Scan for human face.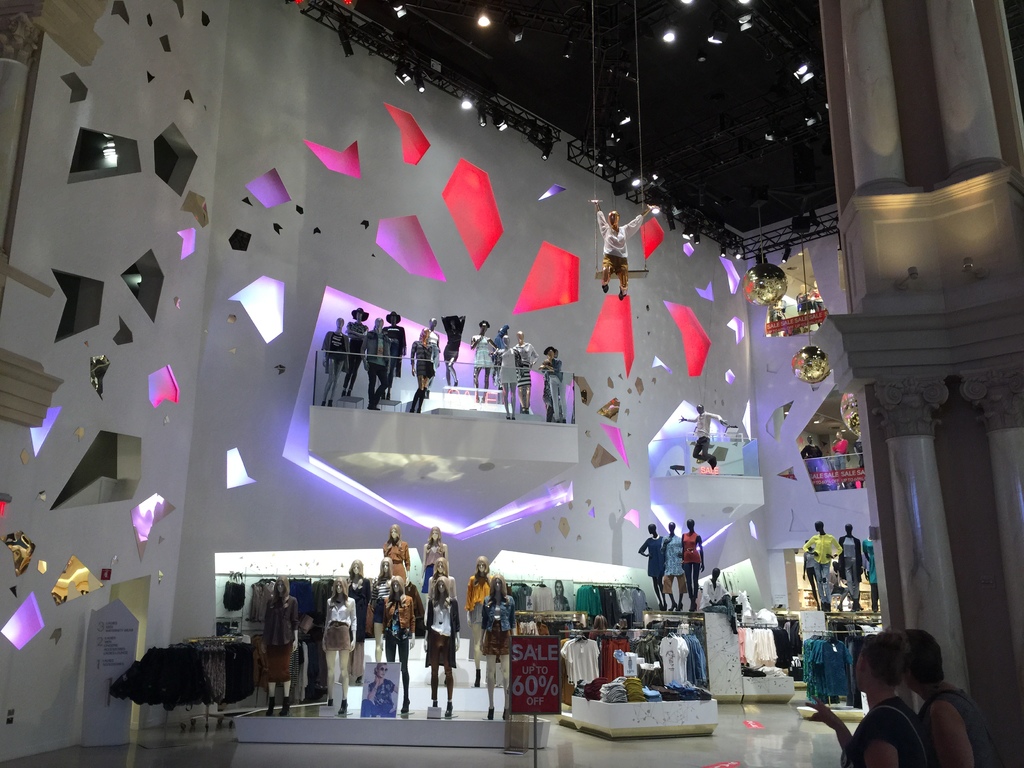
Scan result: (left=348, top=566, right=360, bottom=575).
